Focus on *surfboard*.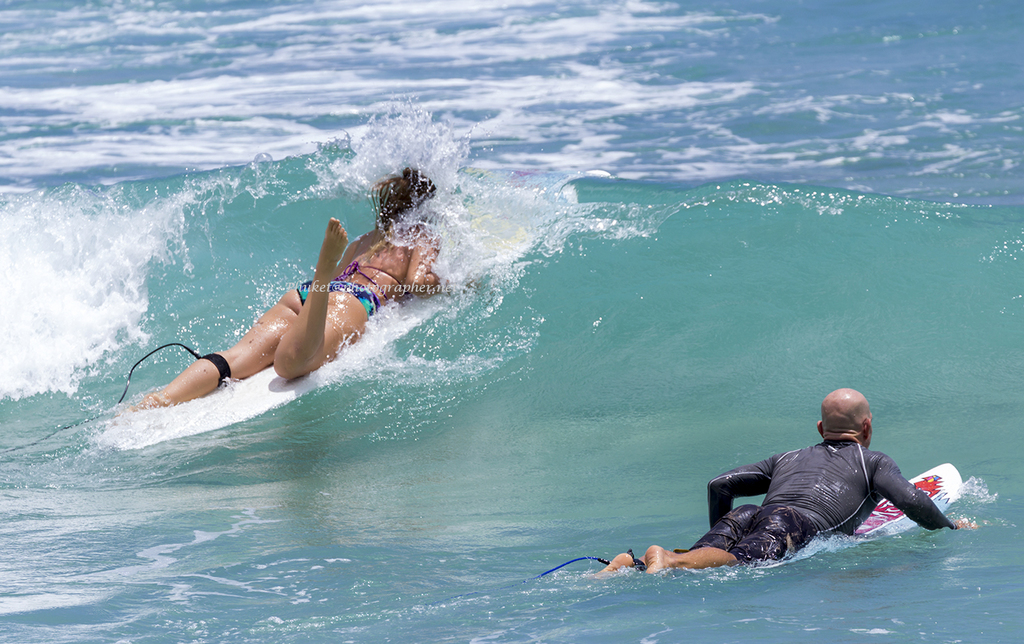
Focused at 85, 181, 580, 448.
